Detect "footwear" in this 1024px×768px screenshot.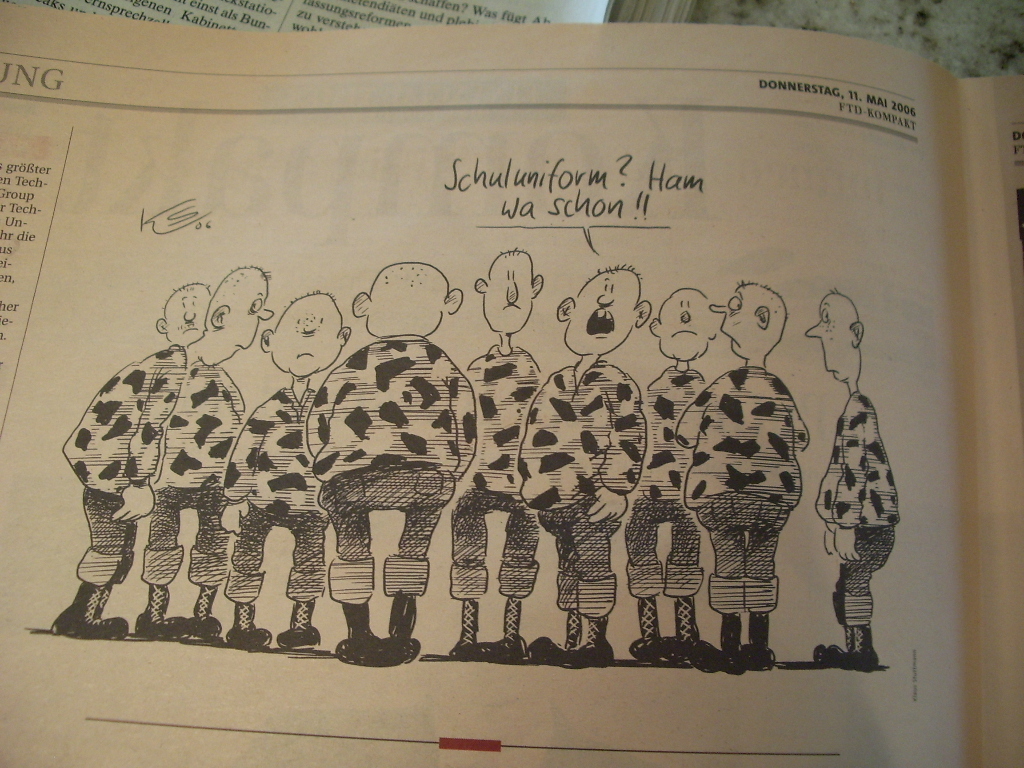
Detection: region(810, 627, 854, 664).
